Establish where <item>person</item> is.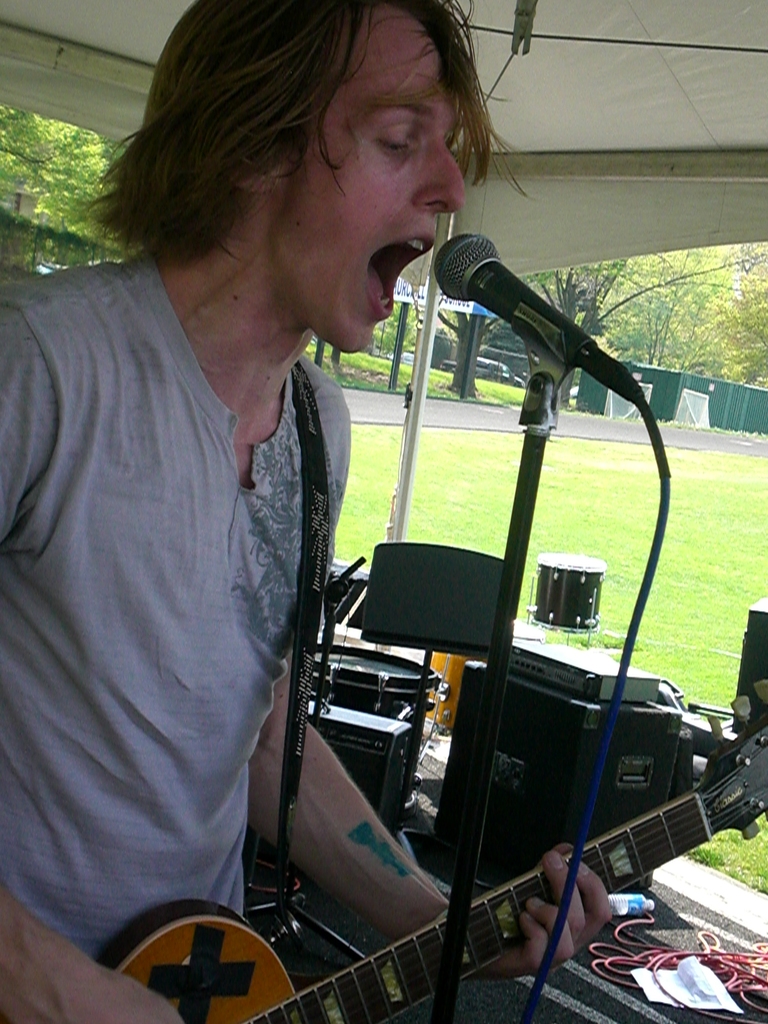
Established at rect(0, 0, 615, 1023).
